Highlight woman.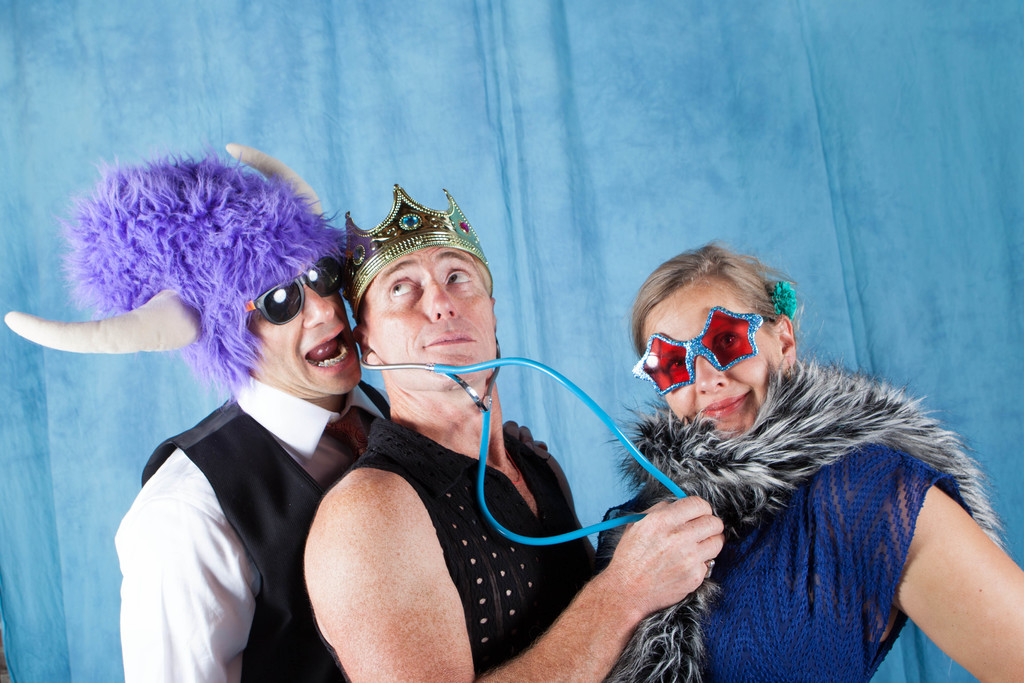
Highlighted region: rect(594, 235, 1023, 682).
